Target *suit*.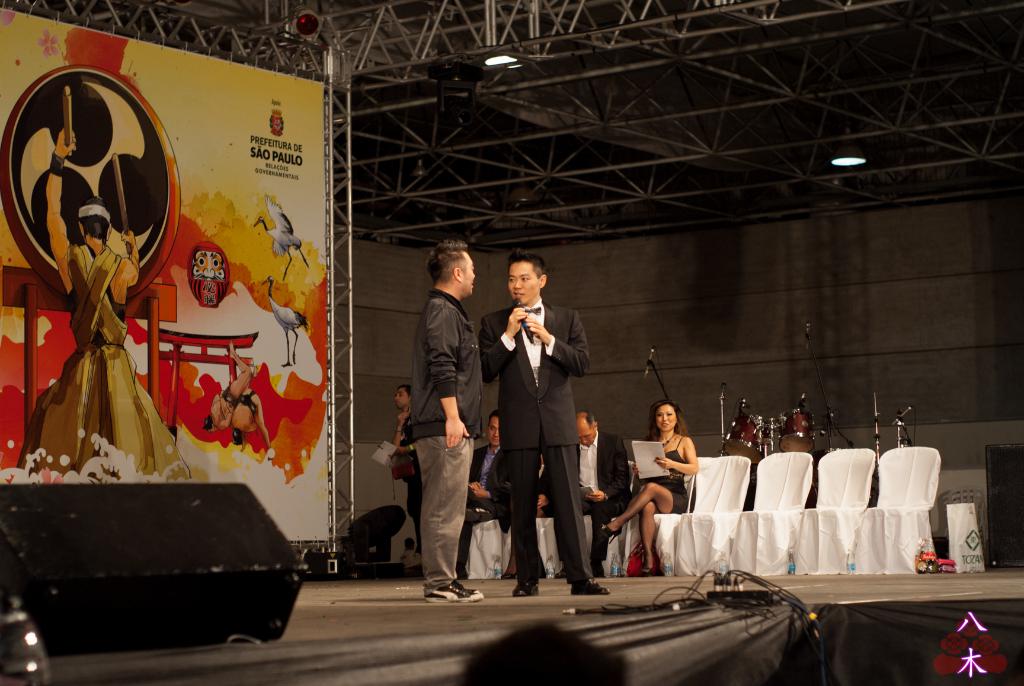
Target region: left=493, top=279, right=600, bottom=573.
